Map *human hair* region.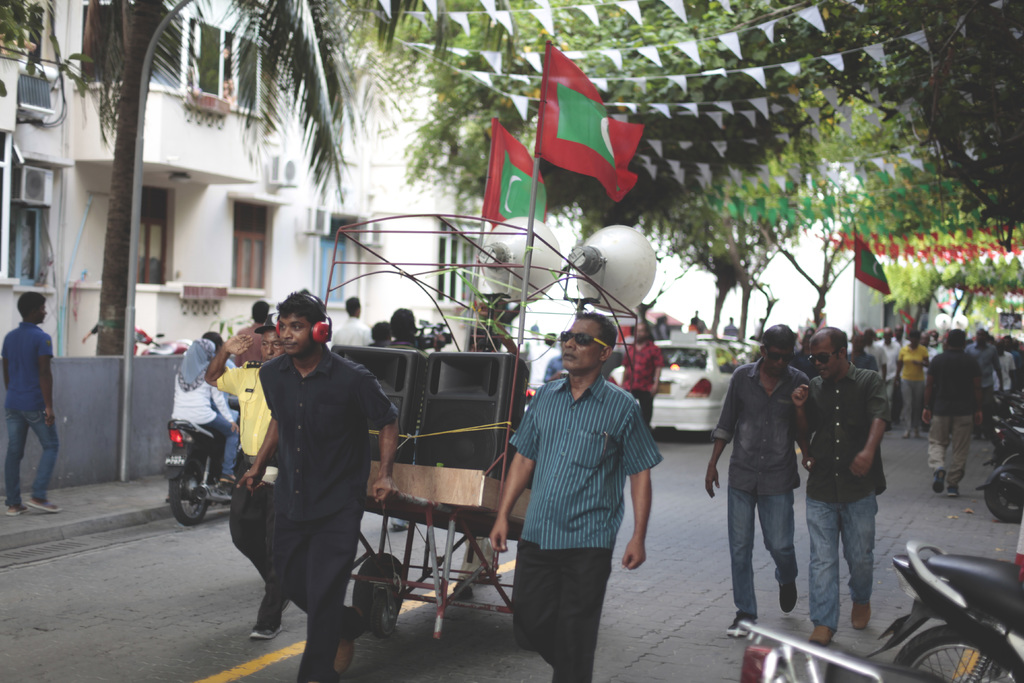
Mapped to {"left": 198, "top": 333, "right": 228, "bottom": 352}.
